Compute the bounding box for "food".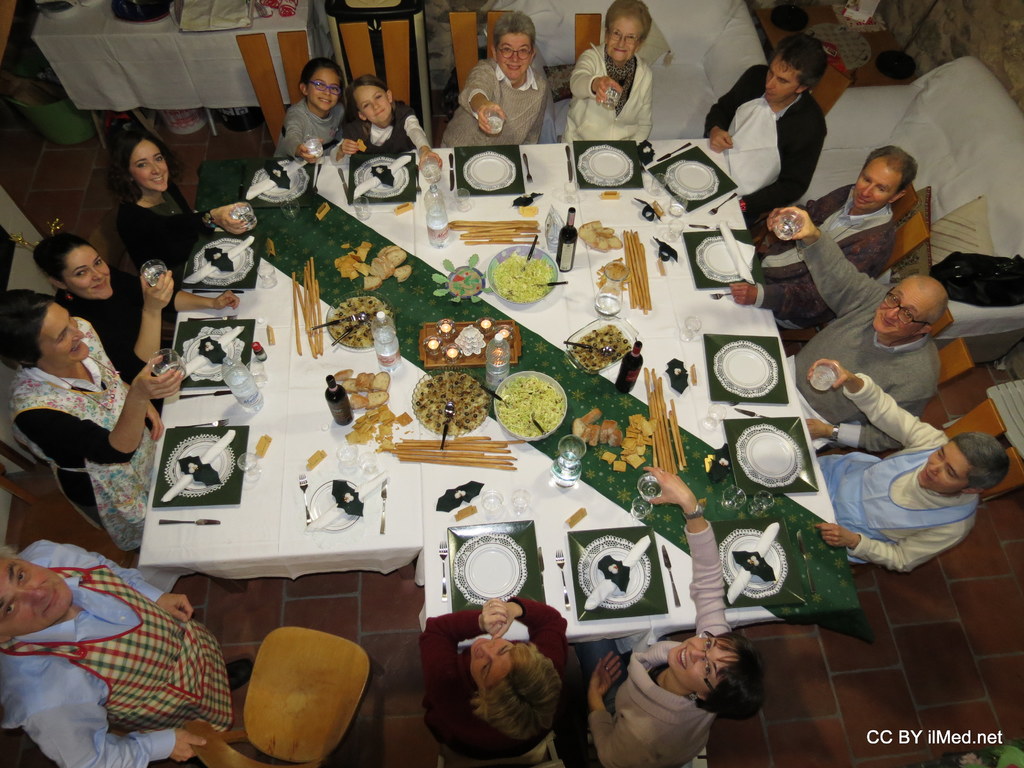
box(596, 258, 628, 296).
